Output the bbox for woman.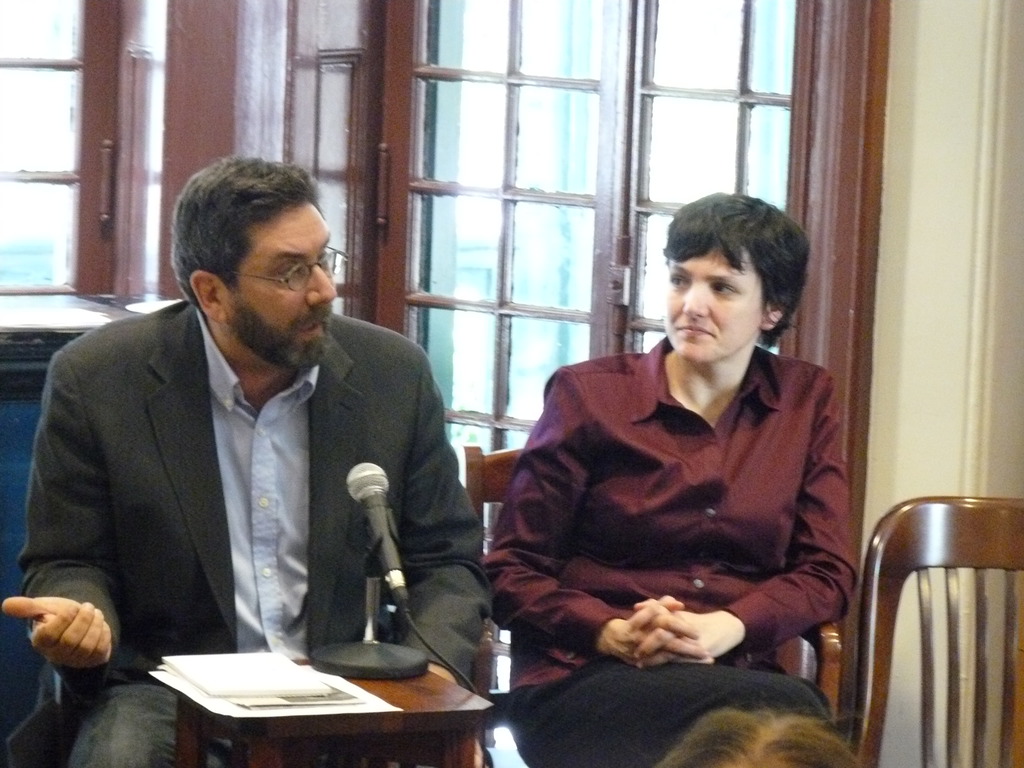
BBox(499, 197, 854, 746).
